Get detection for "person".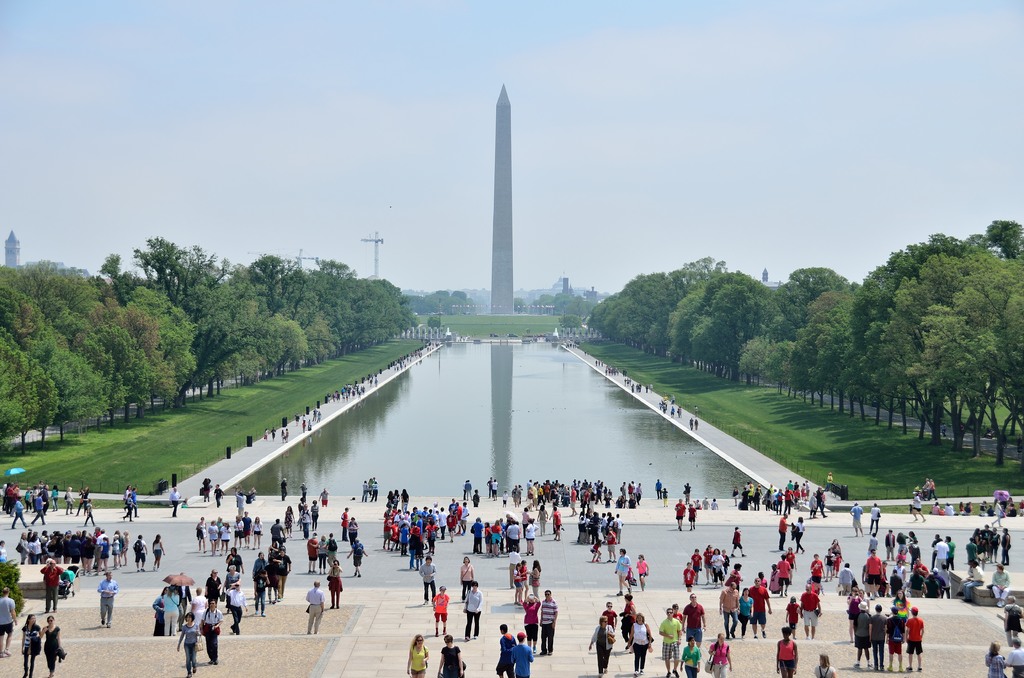
Detection: 459, 552, 475, 586.
